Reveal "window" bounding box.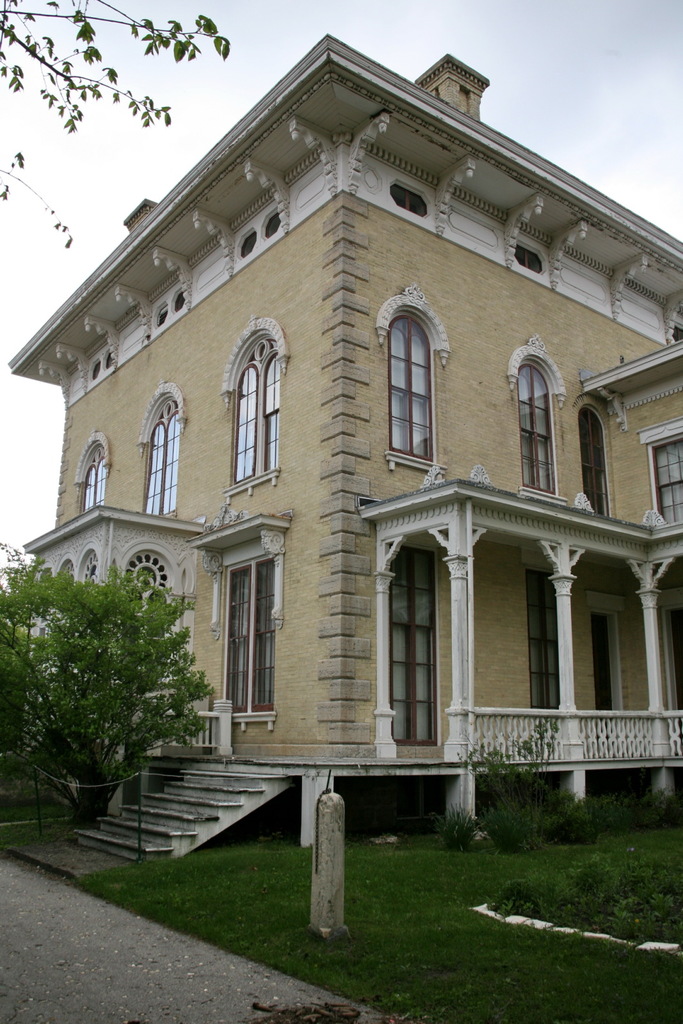
Revealed: left=229, top=338, right=281, bottom=476.
